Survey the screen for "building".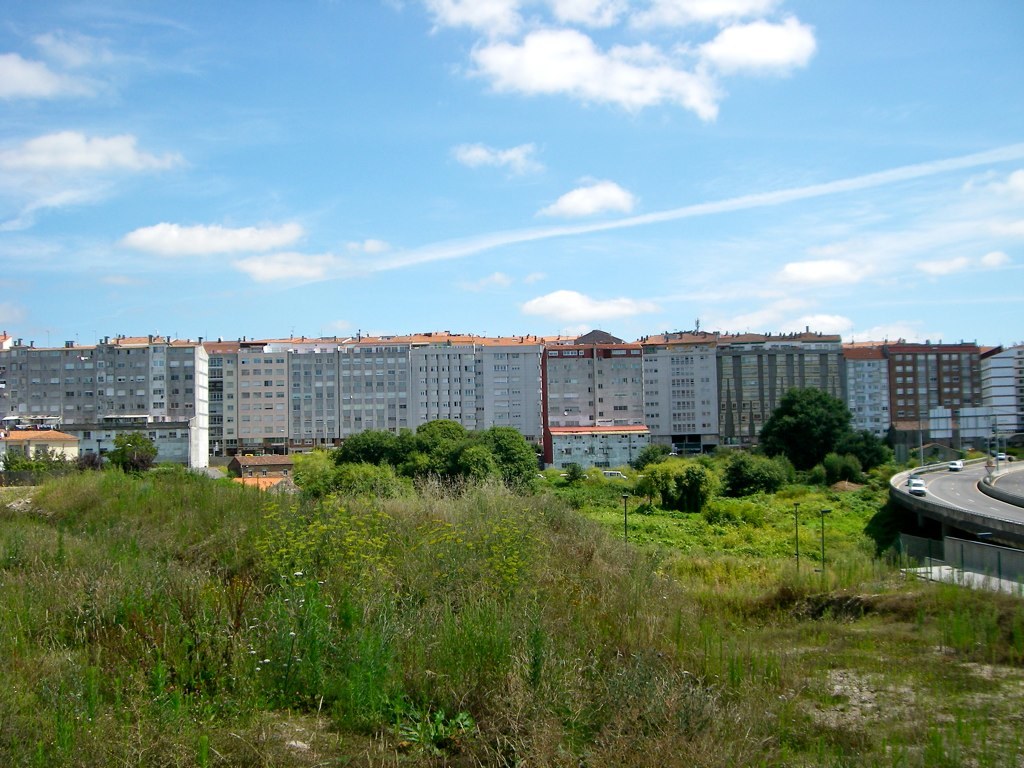
Survey found: box(481, 332, 537, 443).
